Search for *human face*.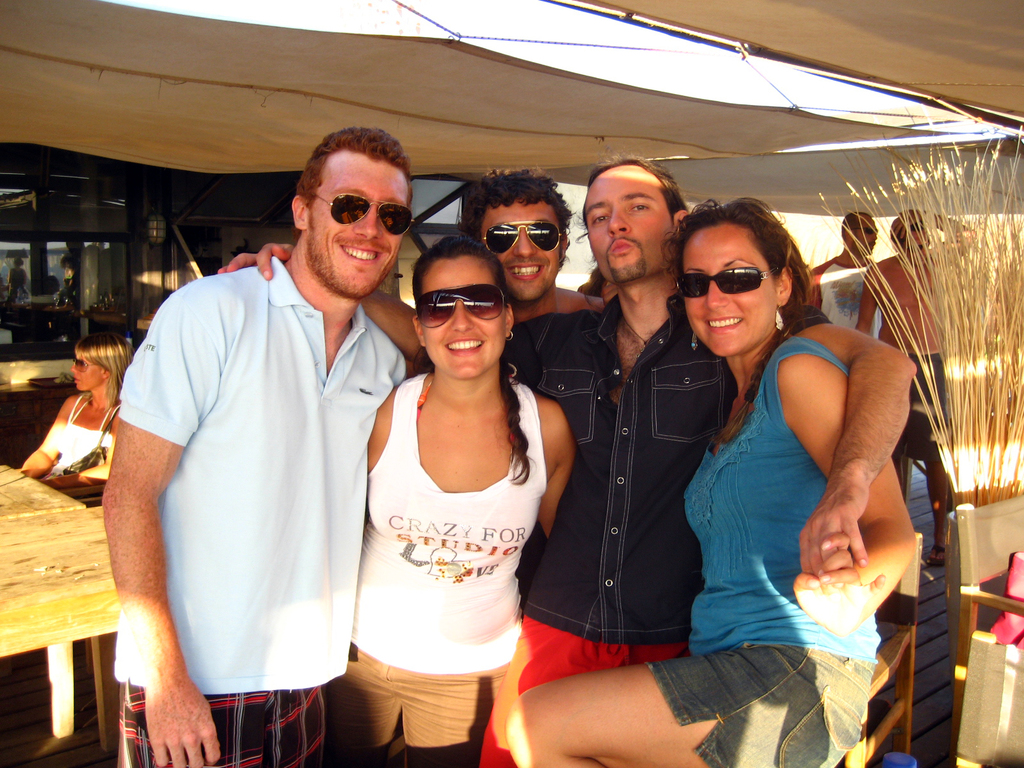
Found at left=578, top=161, right=681, bottom=284.
